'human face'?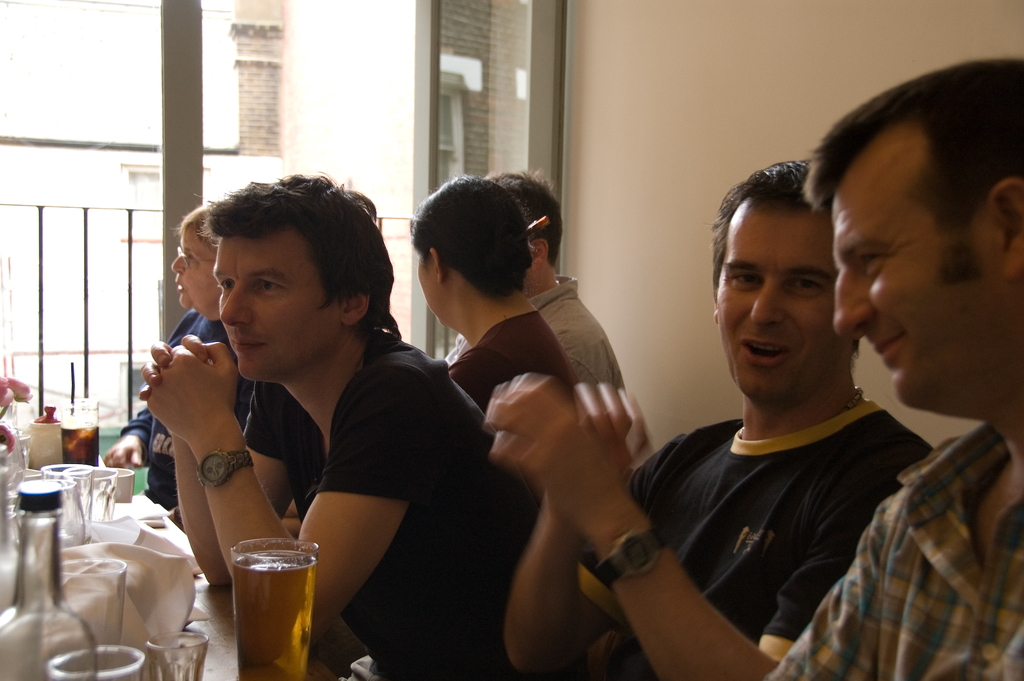
detection(177, 233, 204, 314)
